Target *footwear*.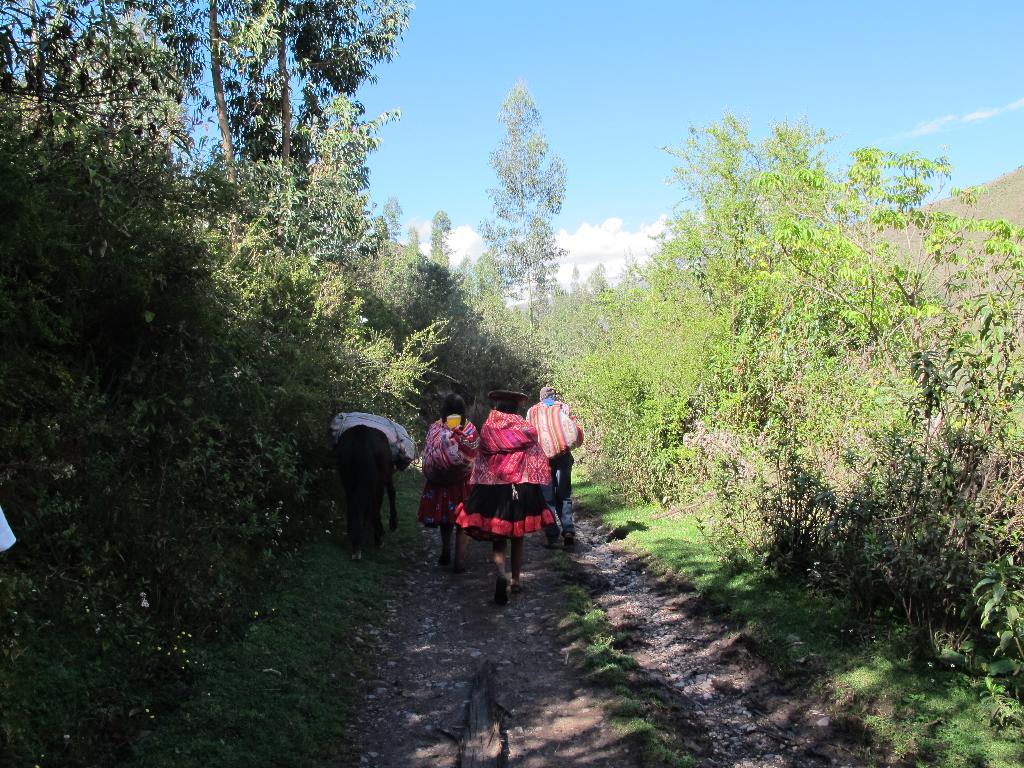
Target region: <region>455, 552, 468, 572</region>.
